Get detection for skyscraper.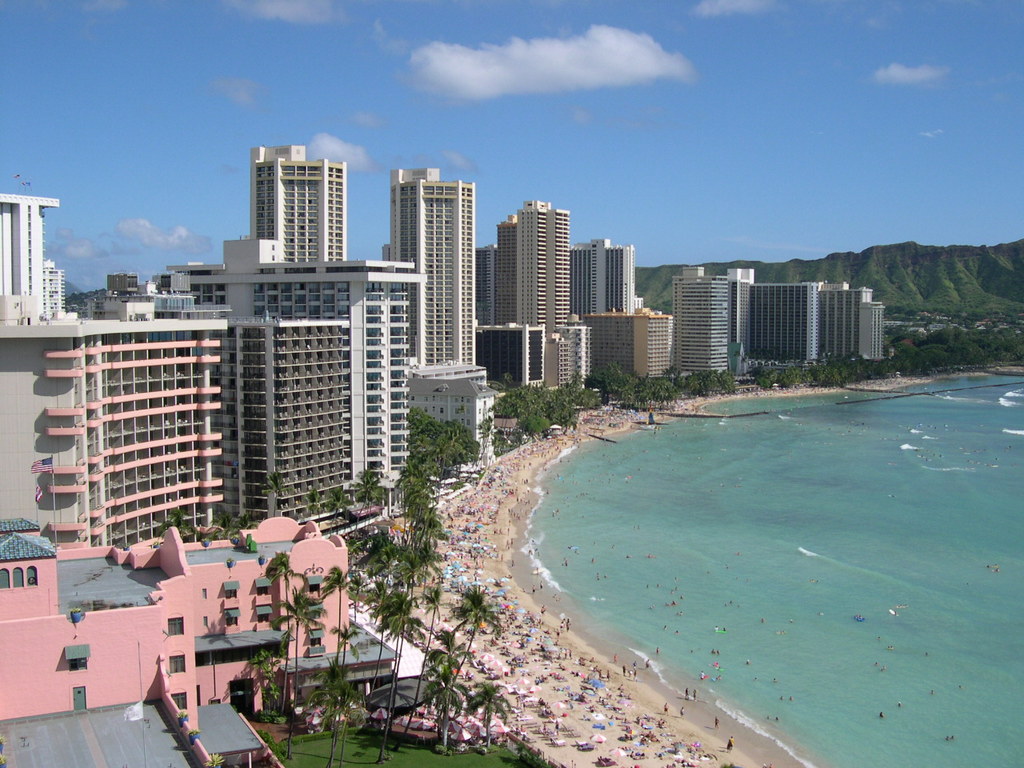
Detection: bbox=(0, 191, 226, 527).
